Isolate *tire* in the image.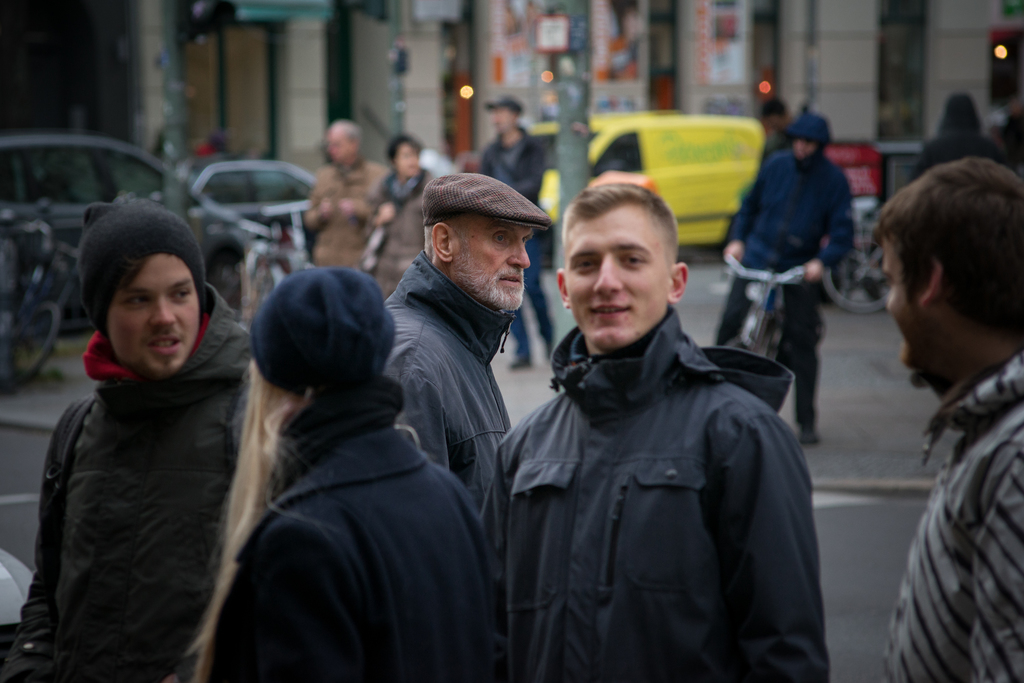
Isolated region: region(3, 303, 60, 382).
